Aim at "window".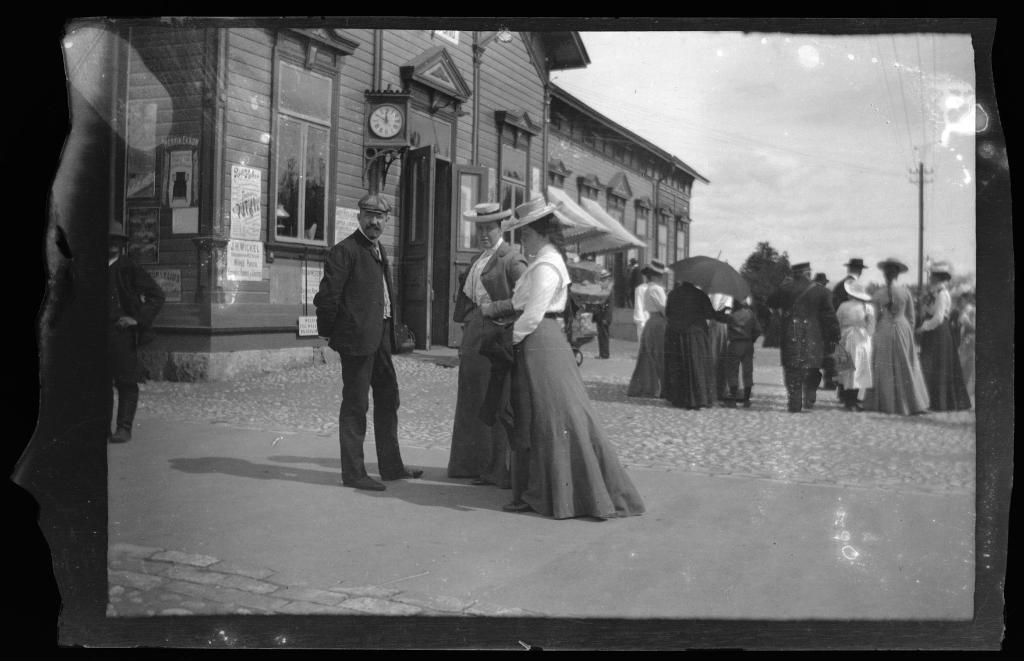
Aimed at bbox(493, 131, 529, 260).
